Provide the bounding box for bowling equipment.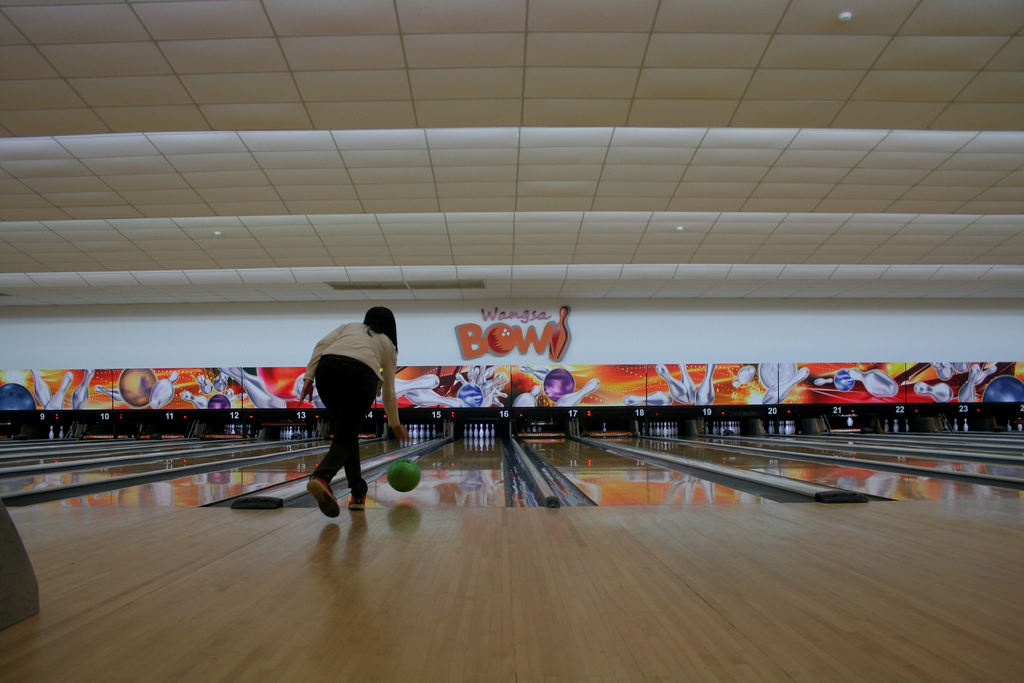
BBox(557, 373, 597, 411).
